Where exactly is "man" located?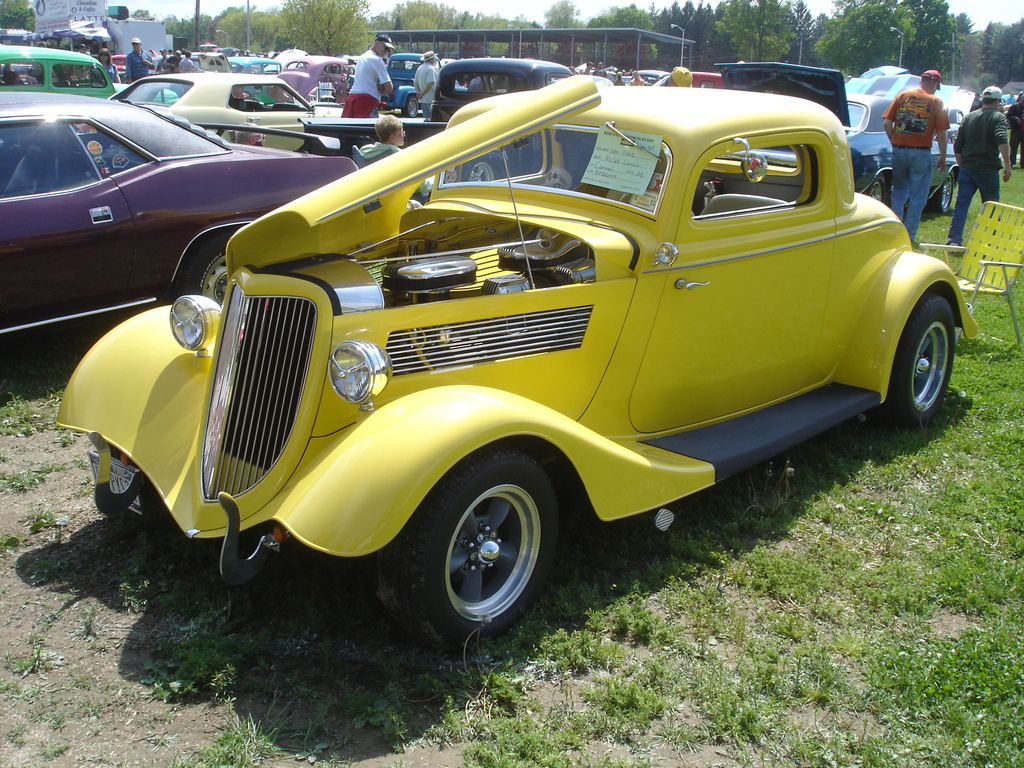
Its bounding box is [877,70,954,252].
